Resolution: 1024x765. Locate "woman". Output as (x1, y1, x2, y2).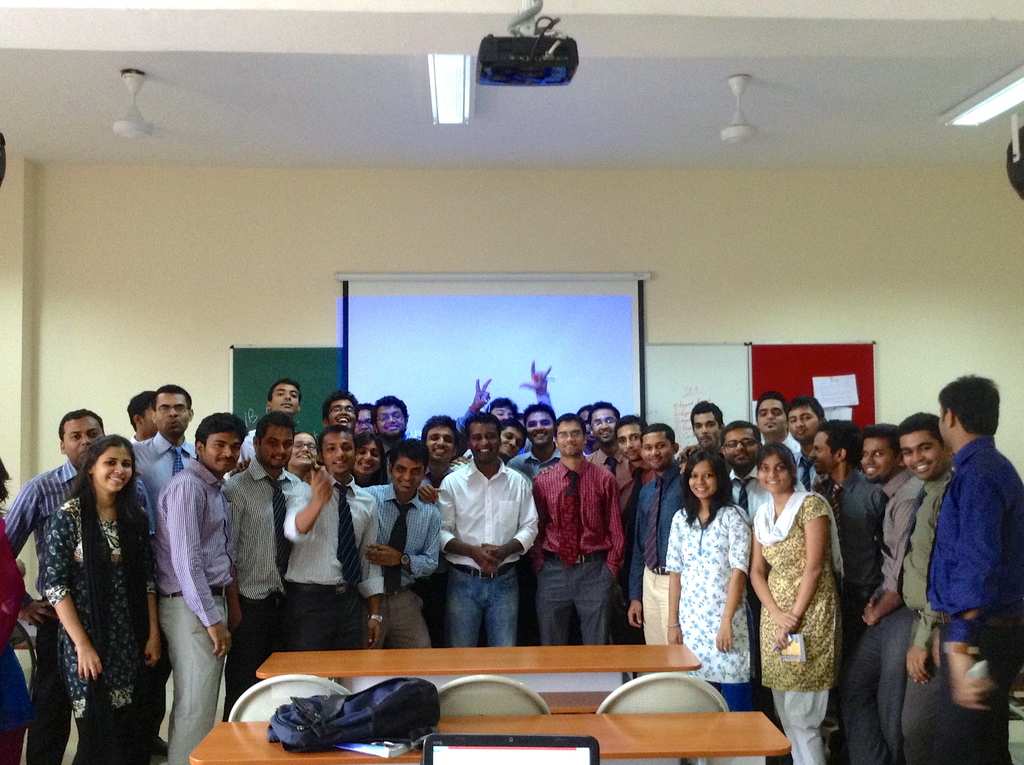
(348, 430, 388, 485).
